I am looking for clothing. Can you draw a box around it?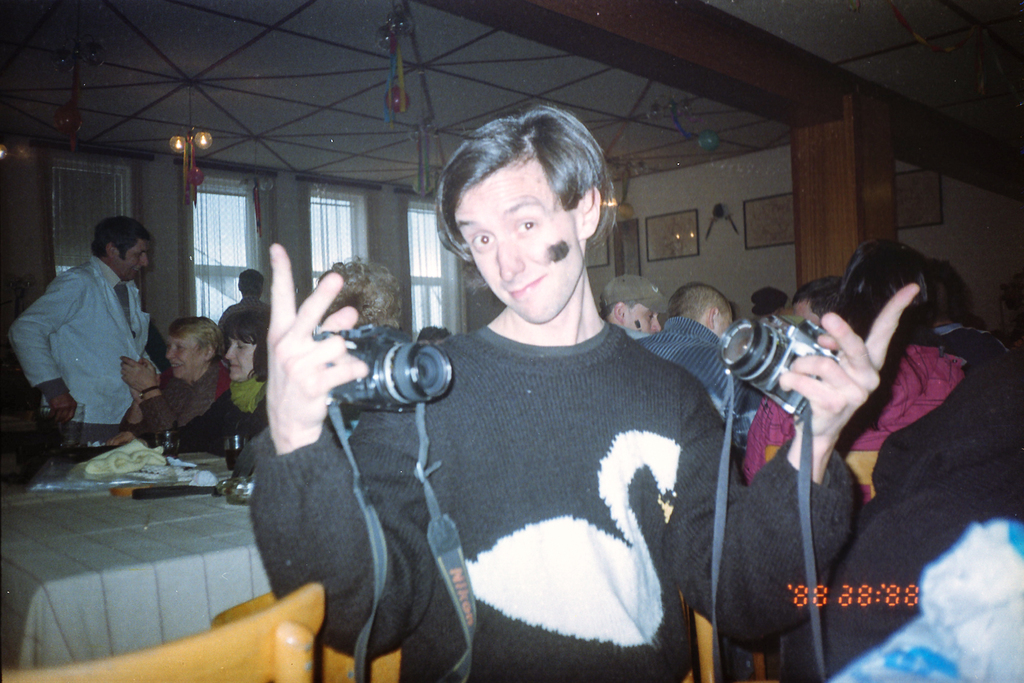
Sure, the bounding box is pyautogui.locateOnScreen(8, 261, 154, 444).
